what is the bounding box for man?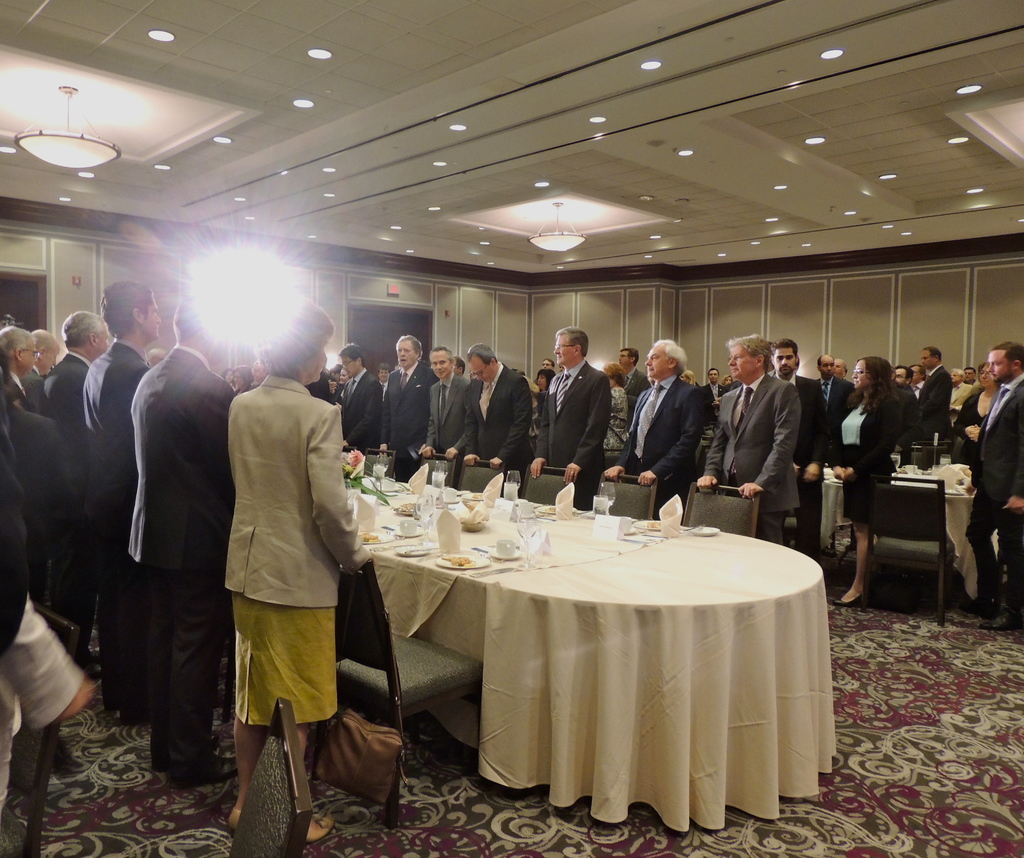
465,340,541,497.
